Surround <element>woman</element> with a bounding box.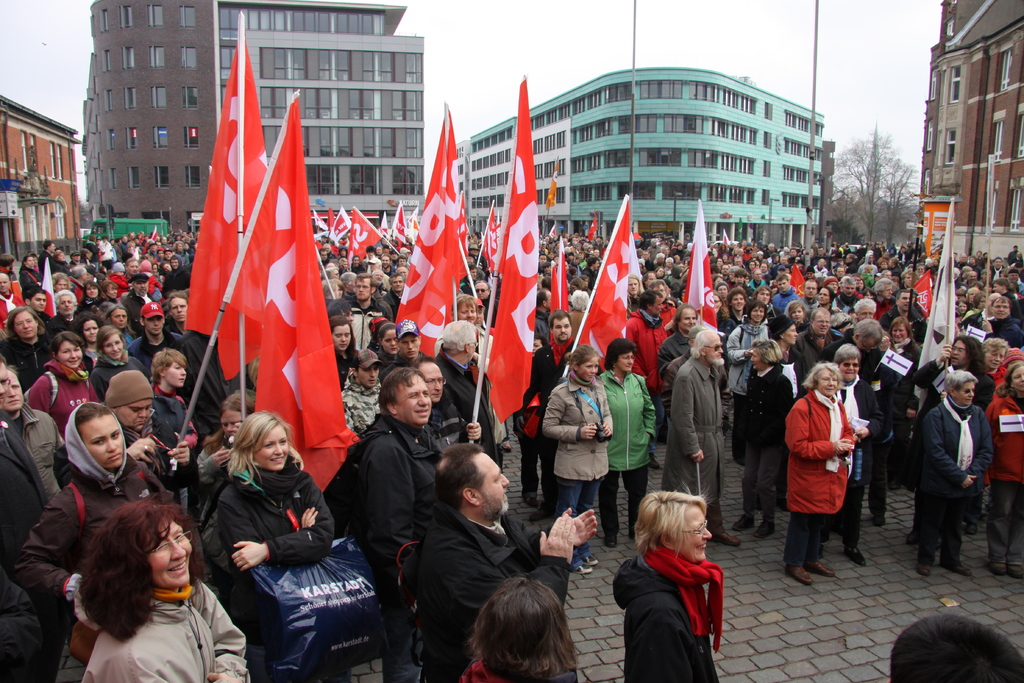
bbox=[94, 327, 145, 402].
